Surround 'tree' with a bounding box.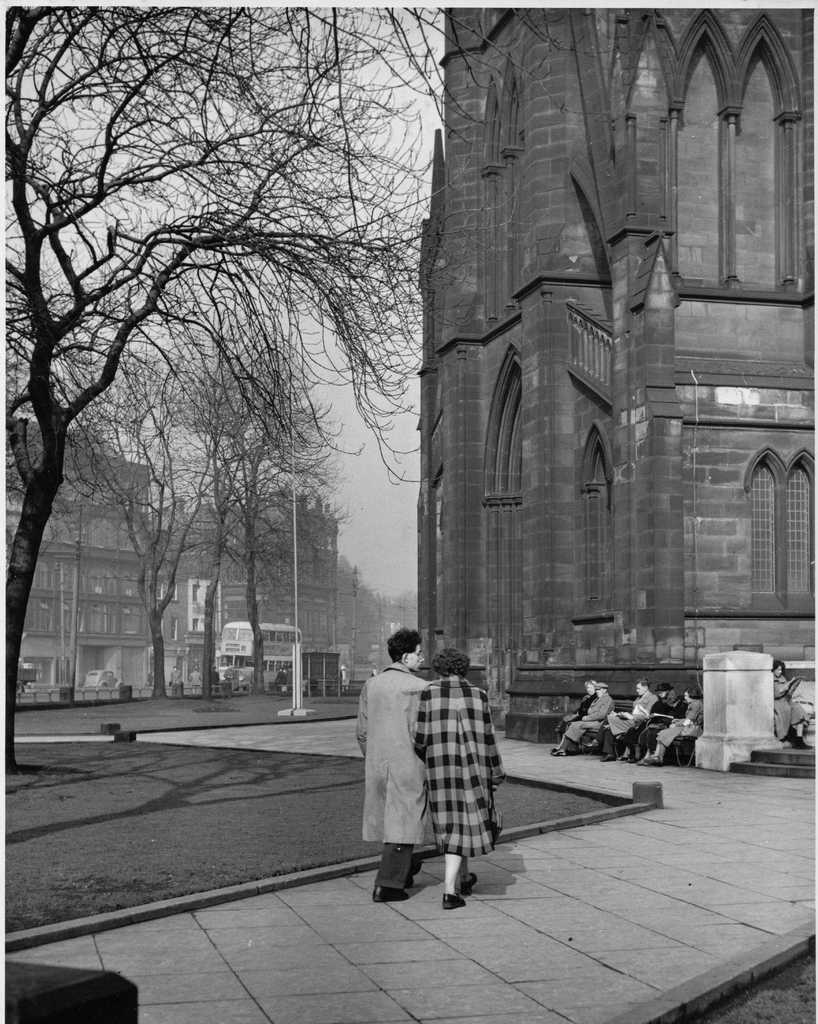
select_region(41, 331, 246, 700).
